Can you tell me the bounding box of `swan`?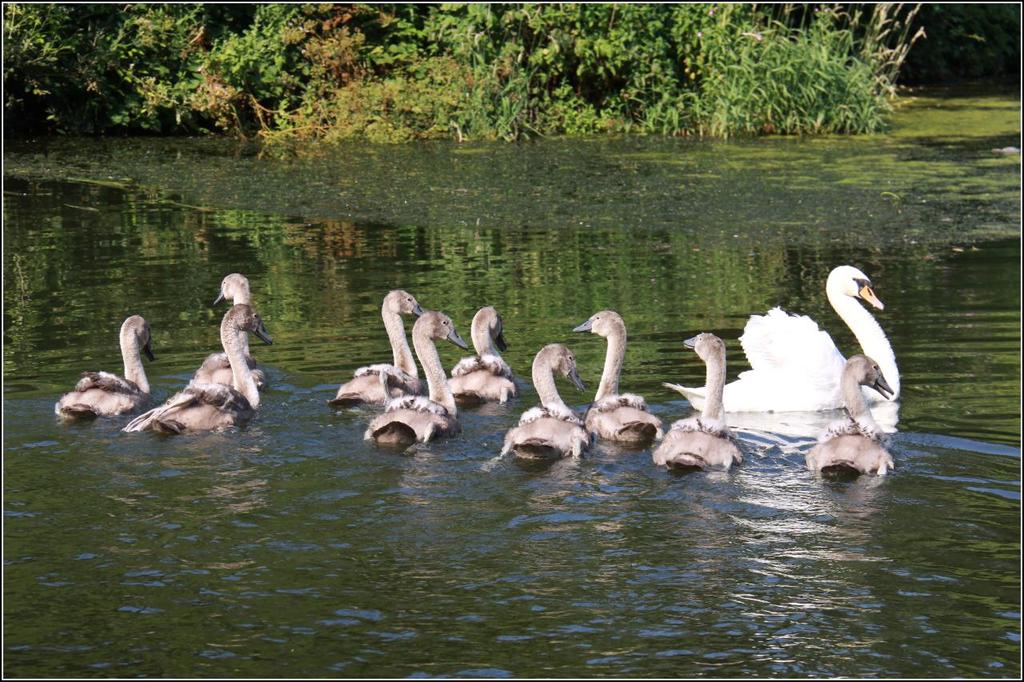
BBox(50, 313, 154, 414).
